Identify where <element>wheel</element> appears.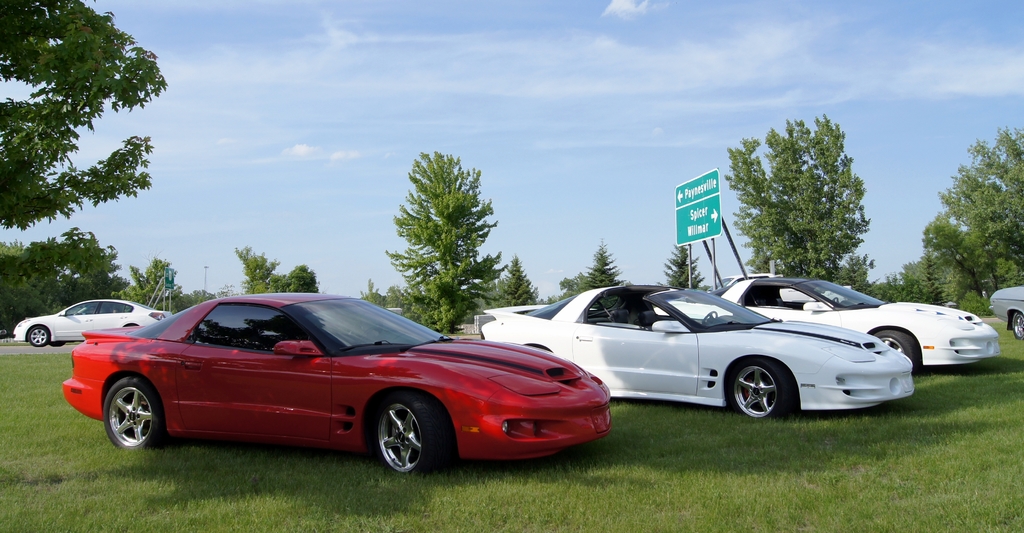
Appears at x1=363 y1=408 x2=429 y2=473.
